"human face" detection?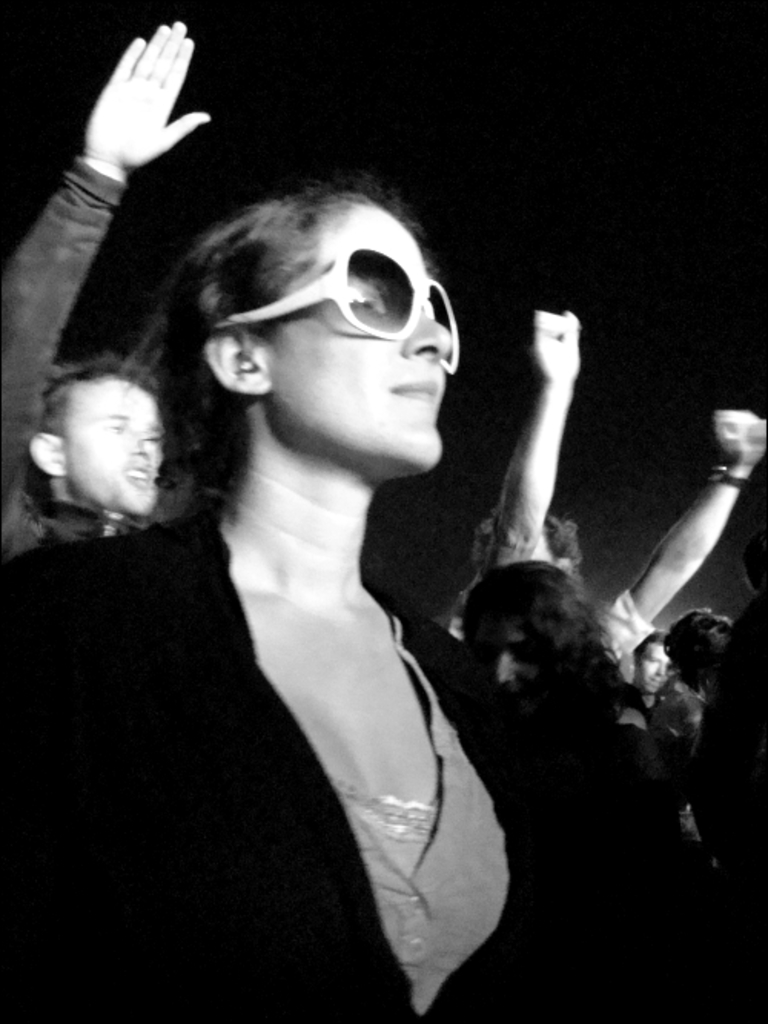
[x1=633, y1=639, x2=676, y2=711]
